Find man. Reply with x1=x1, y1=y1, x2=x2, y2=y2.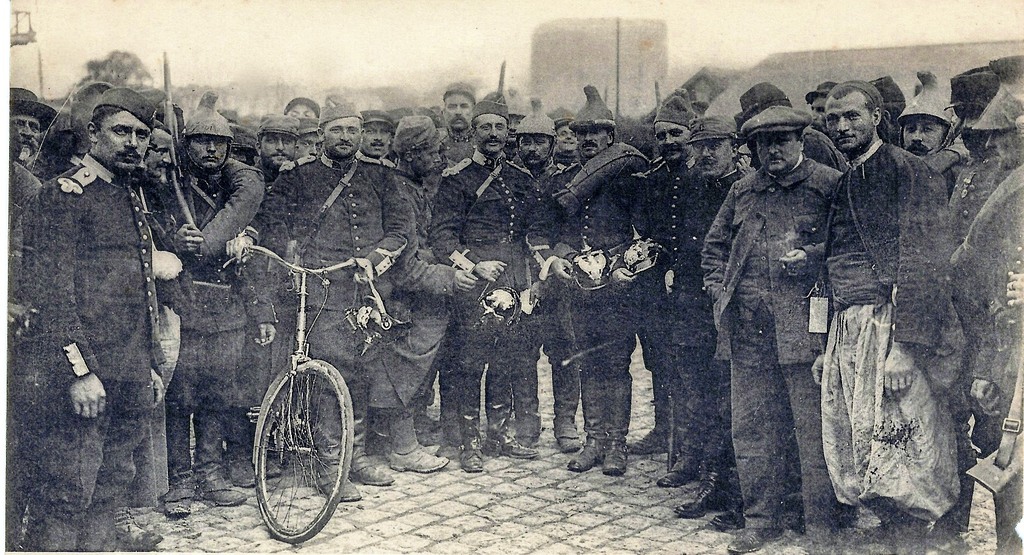
x1=903, y1=73, x2=973, y2=201.
